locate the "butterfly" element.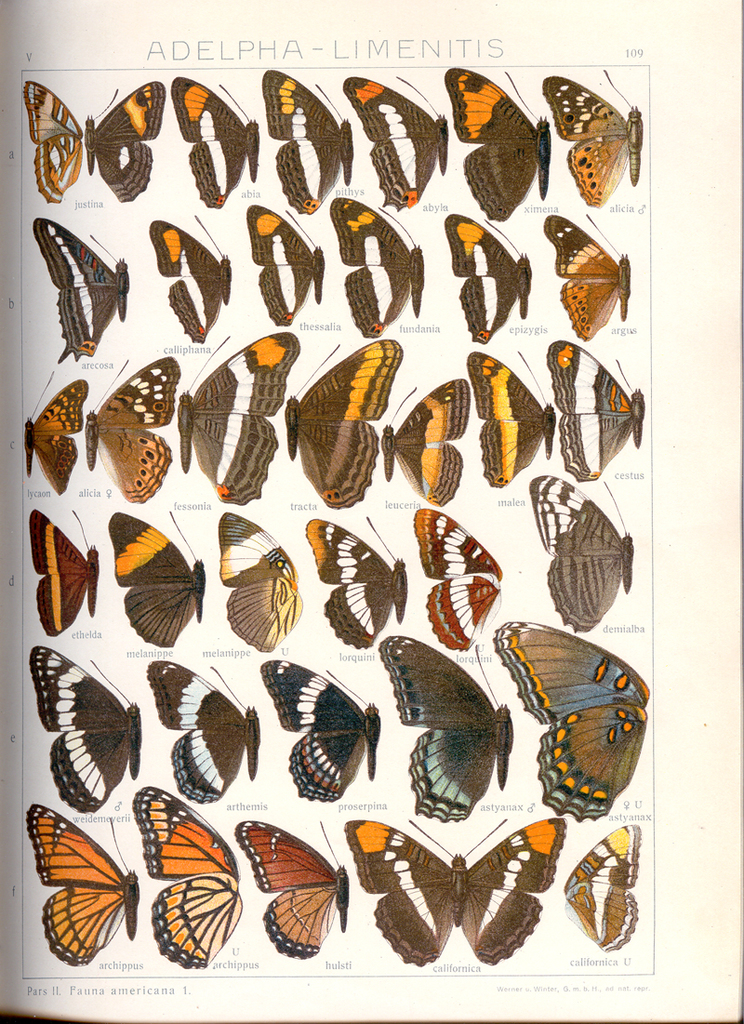
Element bbox: box(551, 70, 645, 209).
